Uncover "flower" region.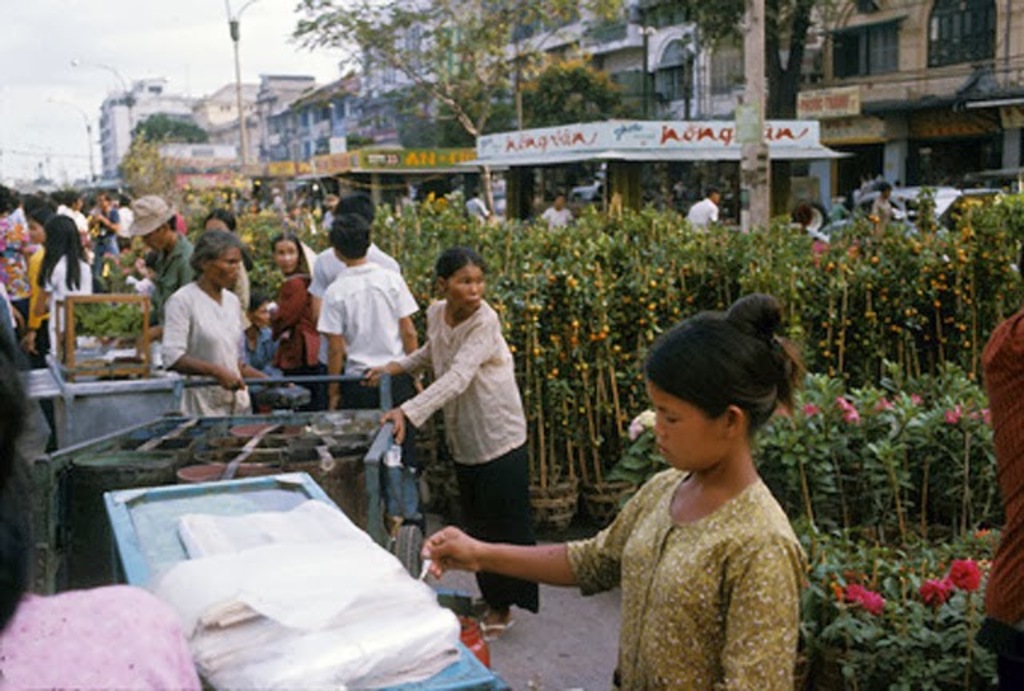
Uncovered: 848, 590, 872, 606.
